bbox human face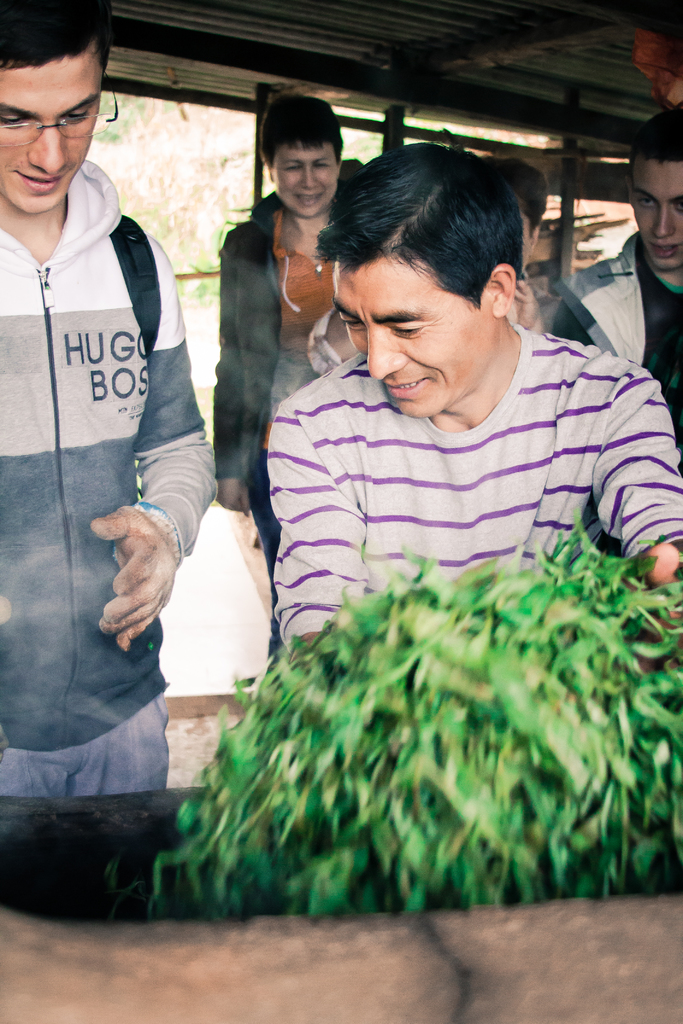
(631,154,682,267)
